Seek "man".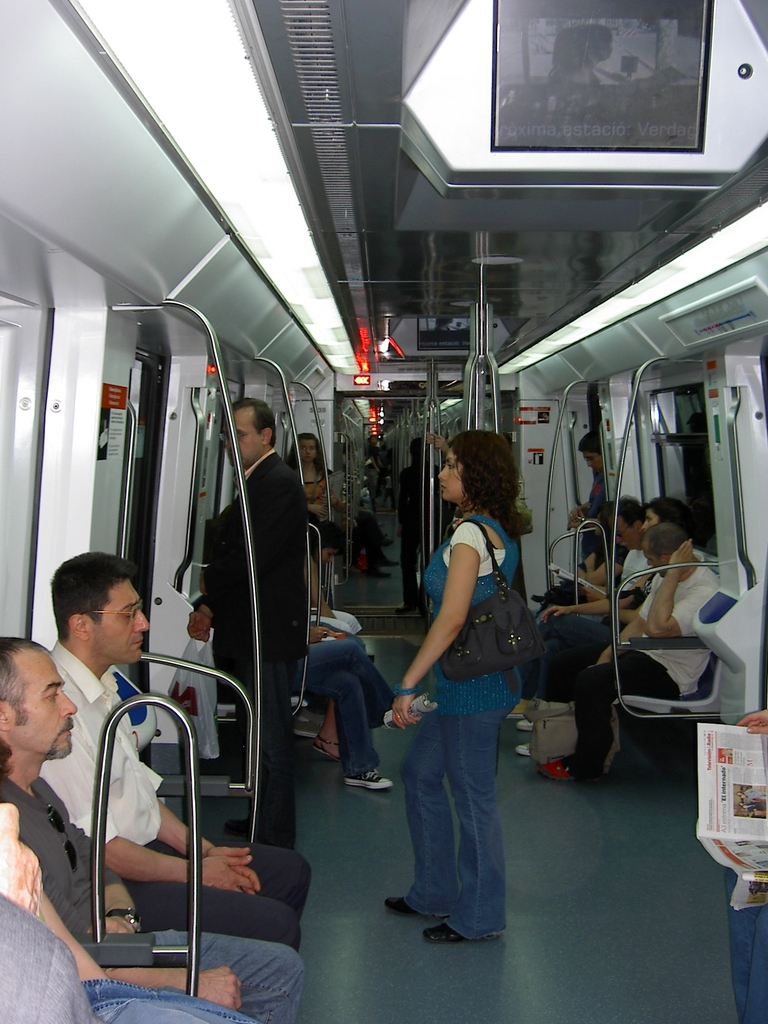
(0, 633, 302, 1023).
